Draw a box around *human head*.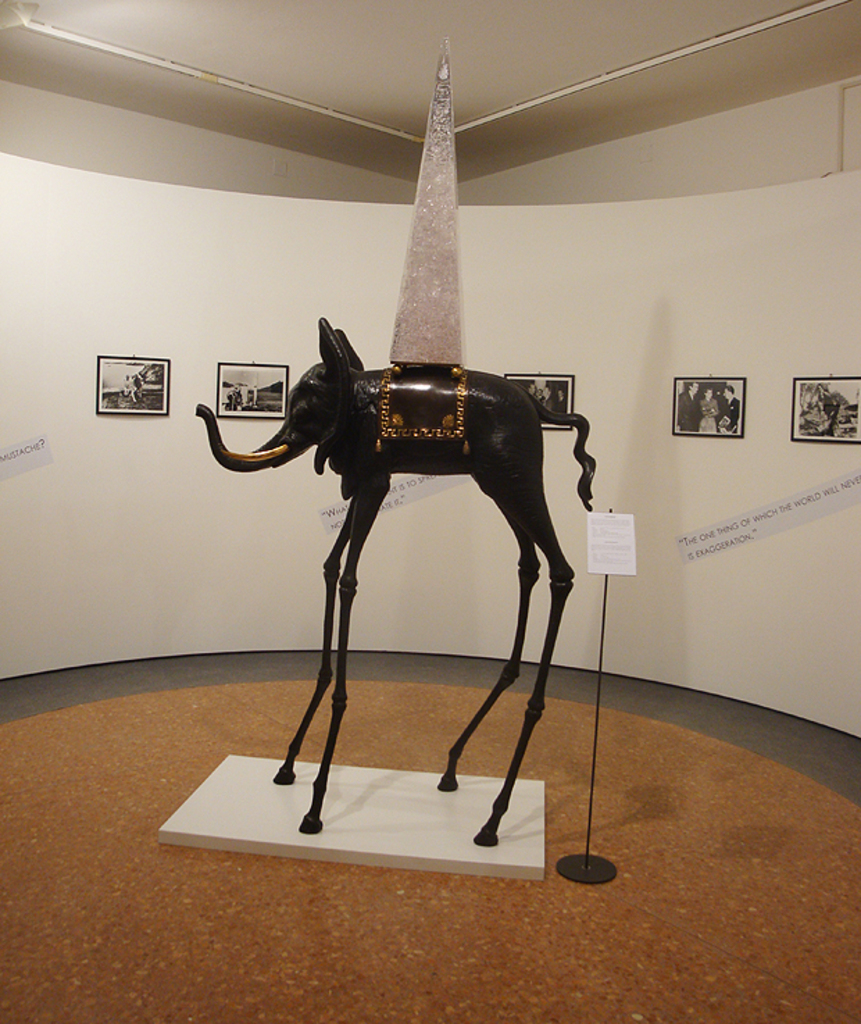
bbox(722, 385, 733, 402).
